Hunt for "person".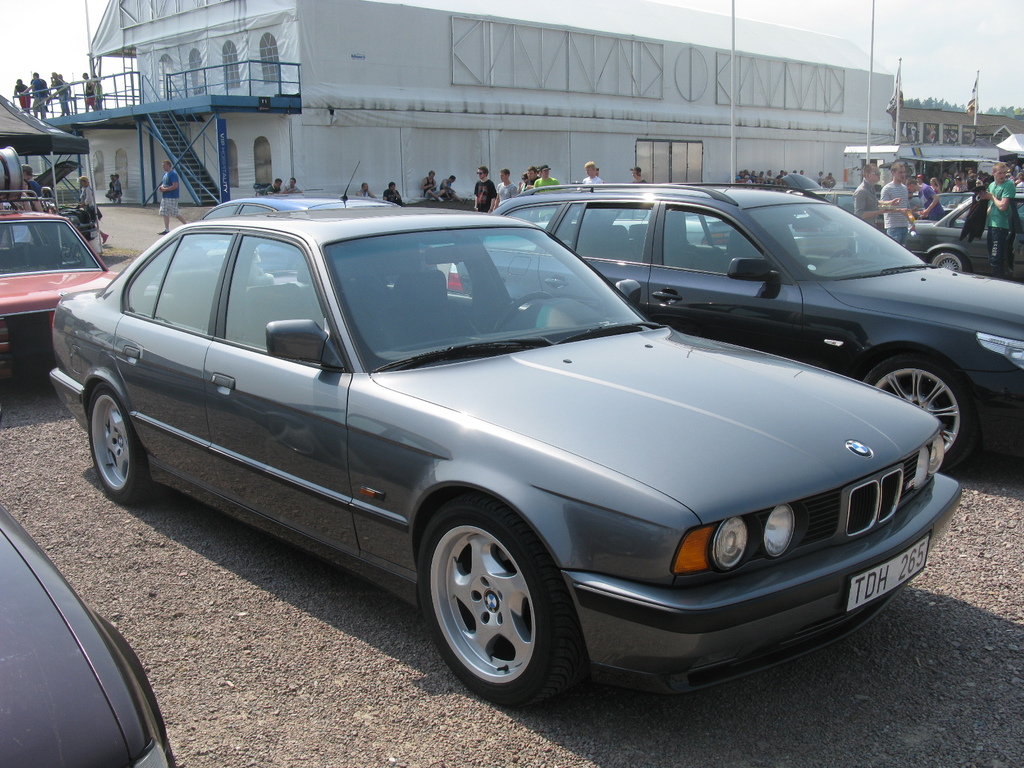
Hunted down at rect(22, 165, 46, 216).
